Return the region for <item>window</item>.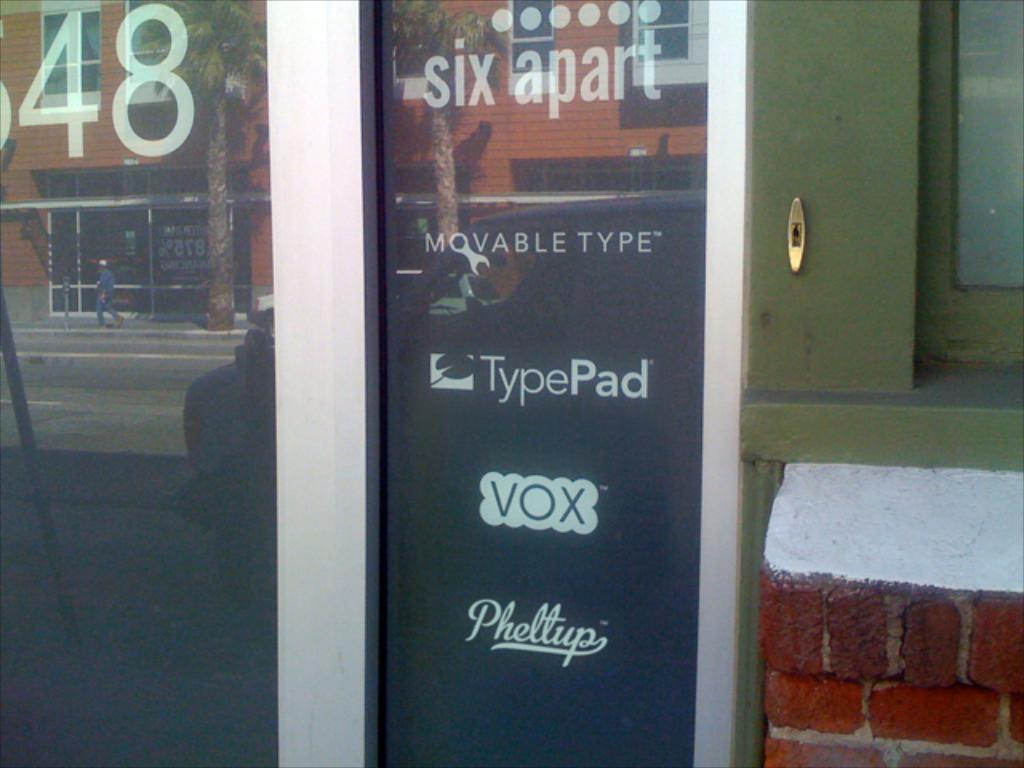
[left=38, top=0, right=101, bottom=115].
